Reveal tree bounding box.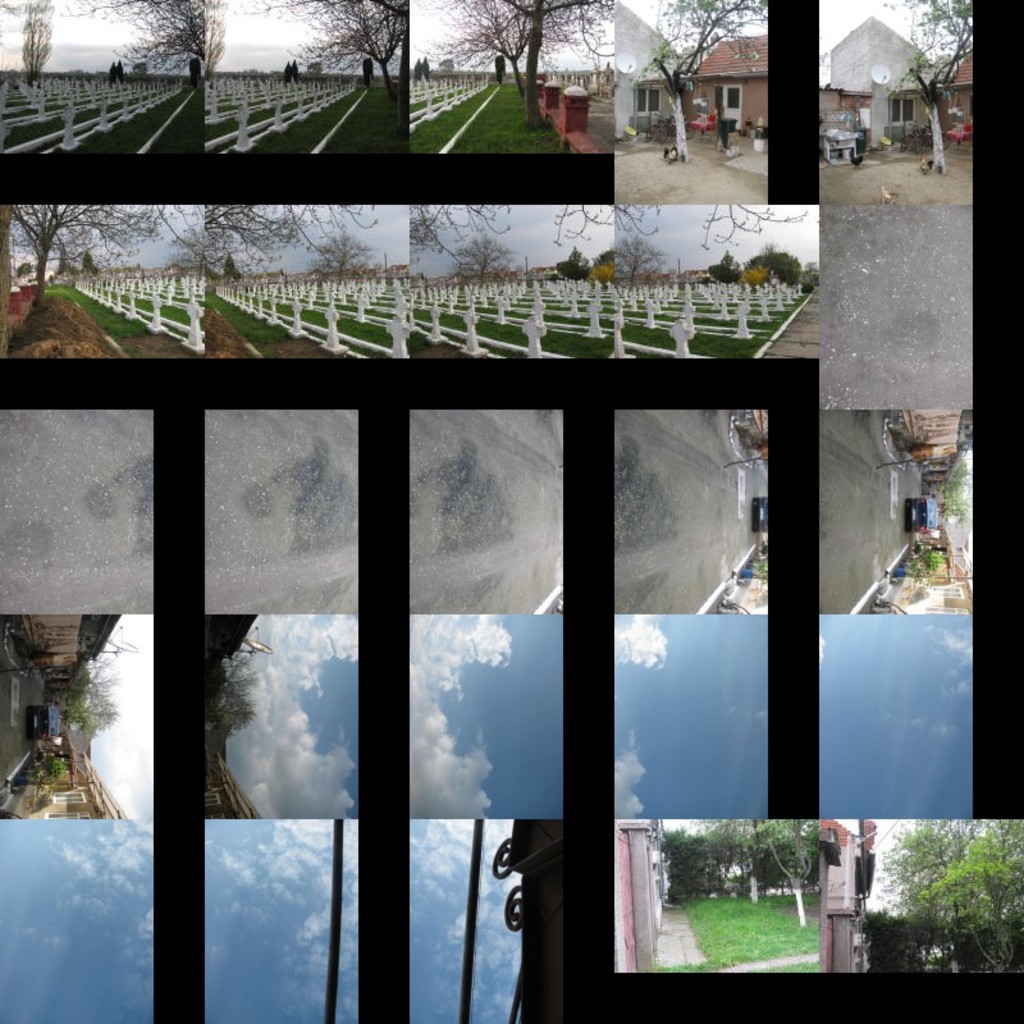
Revealed: [left=64, top=0, right=206, bottom=76].
